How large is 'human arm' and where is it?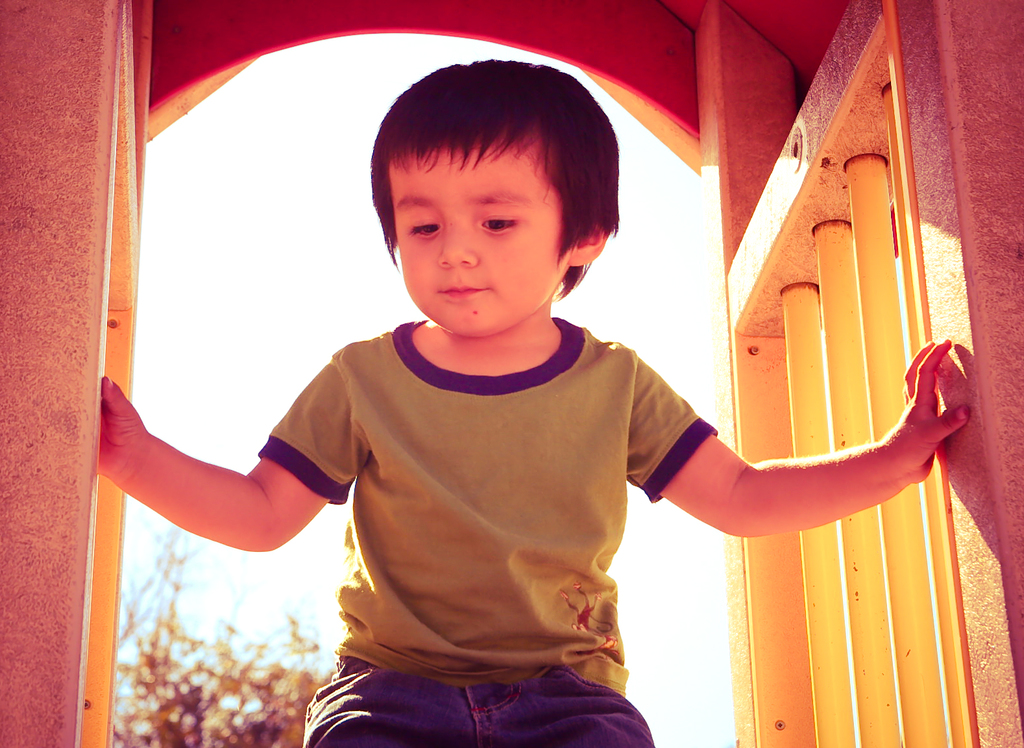
Bounding box: crop(85, 343, 358, 601).
